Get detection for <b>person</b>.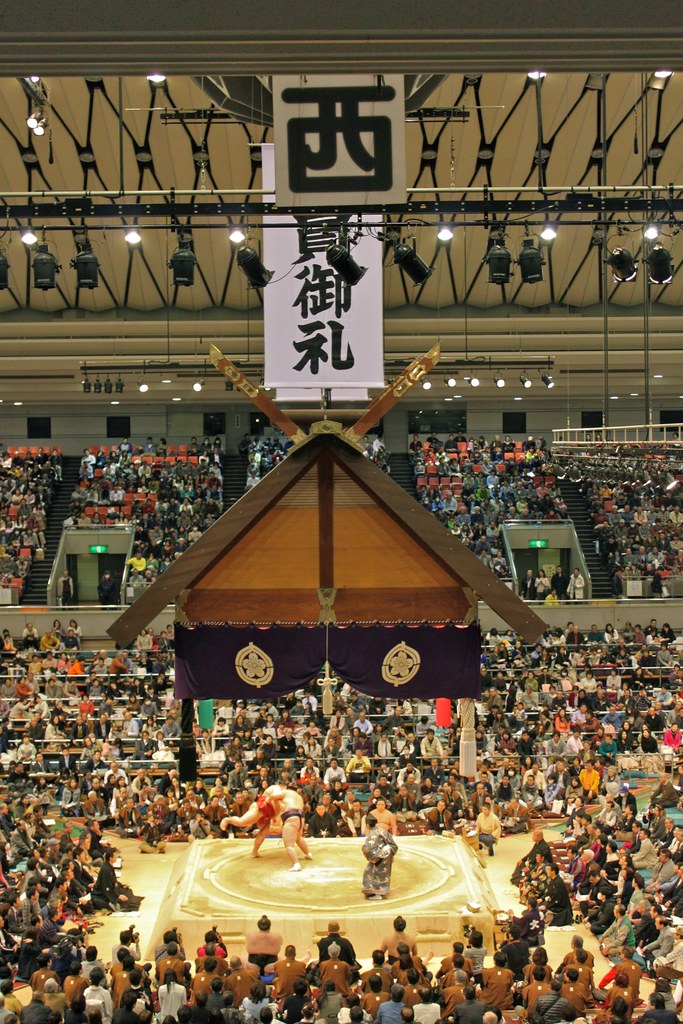
Detection: bbox=(645, 991, 676, 1023).
